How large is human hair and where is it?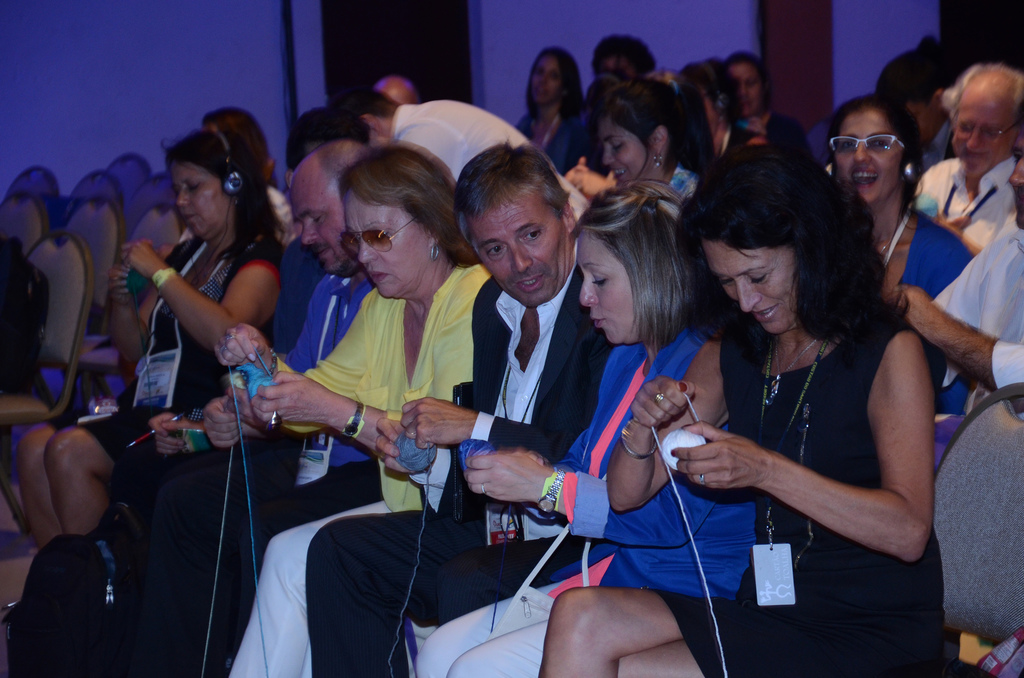
Bounding box: <bbox>203, 105, 279, 190</bbox>.
